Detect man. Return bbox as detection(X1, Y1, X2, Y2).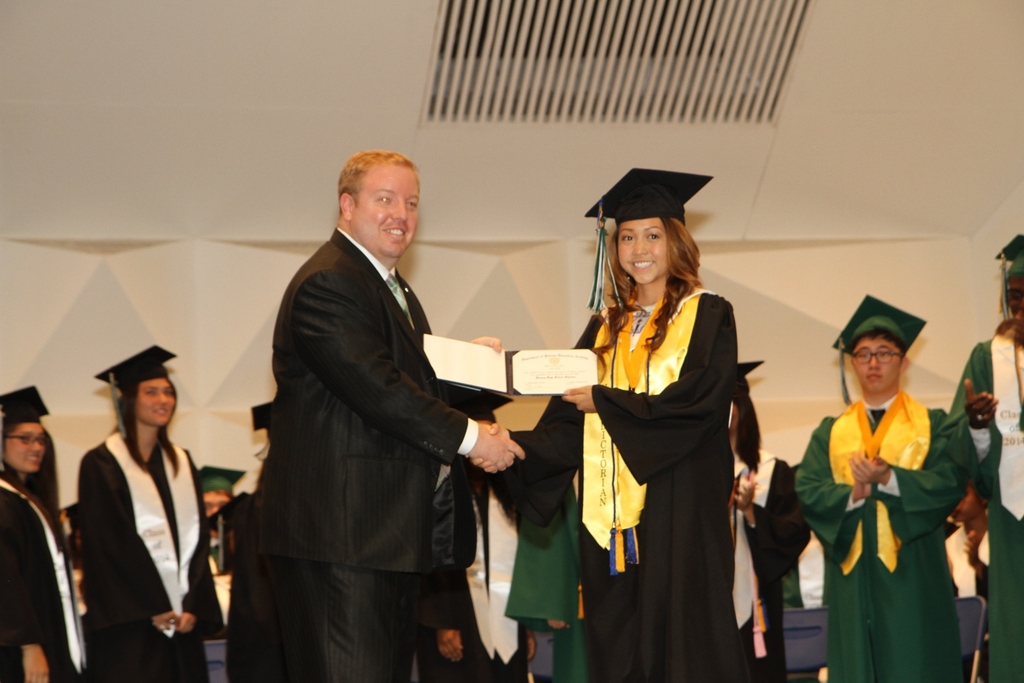
detection(196, 469, 234, 566).
